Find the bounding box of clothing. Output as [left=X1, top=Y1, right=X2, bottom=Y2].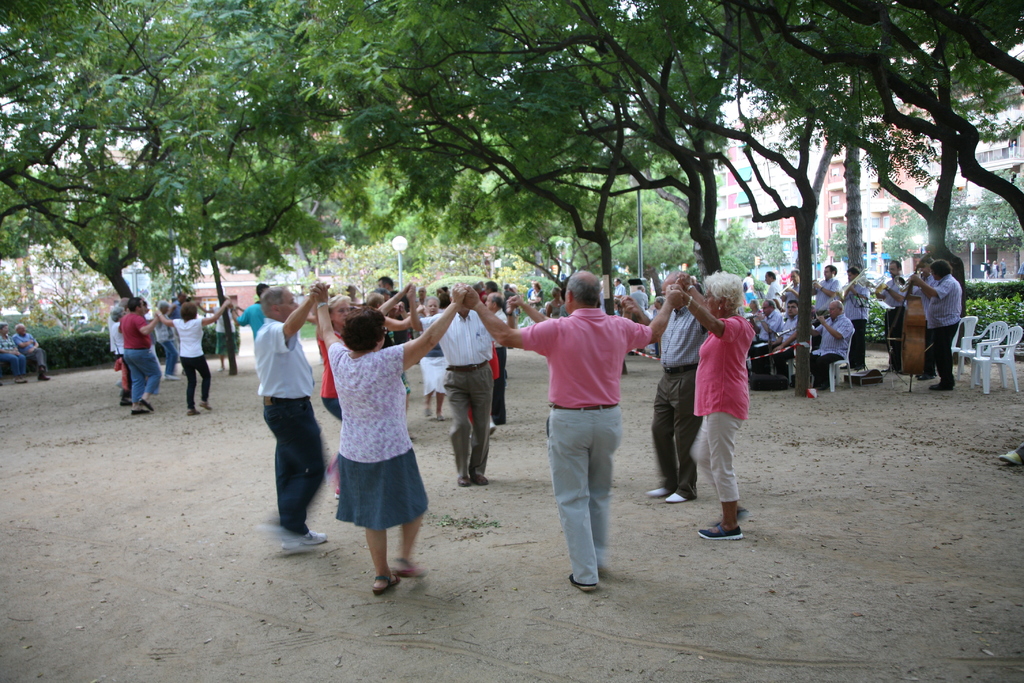
[left=418, top=353, right=452, bottom=399].
